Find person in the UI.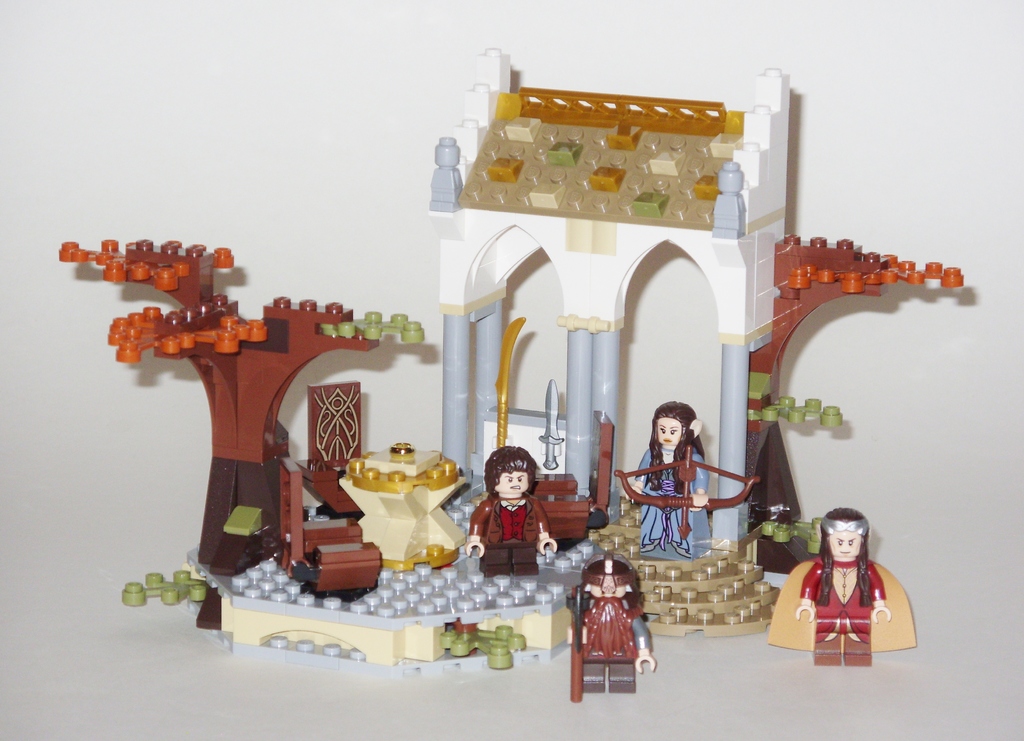
UI element at [x1=465, y1=446, x2=561, y2=575].
